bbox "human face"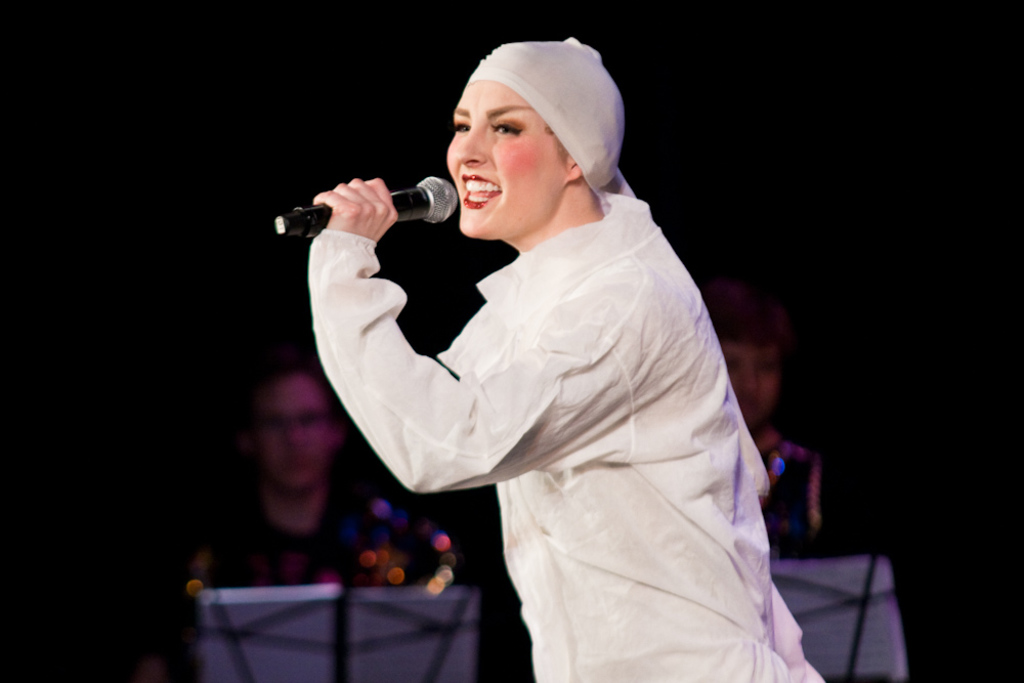
445 81 565 239
